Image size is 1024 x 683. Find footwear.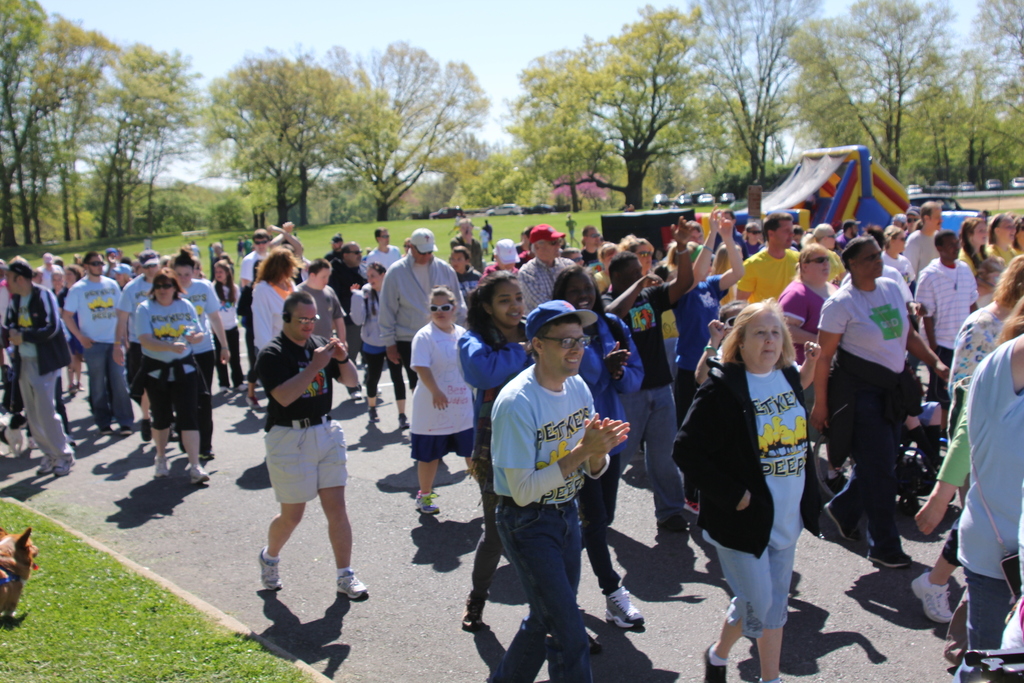
[x1=140, y1=415, x2=154, y2=443].
